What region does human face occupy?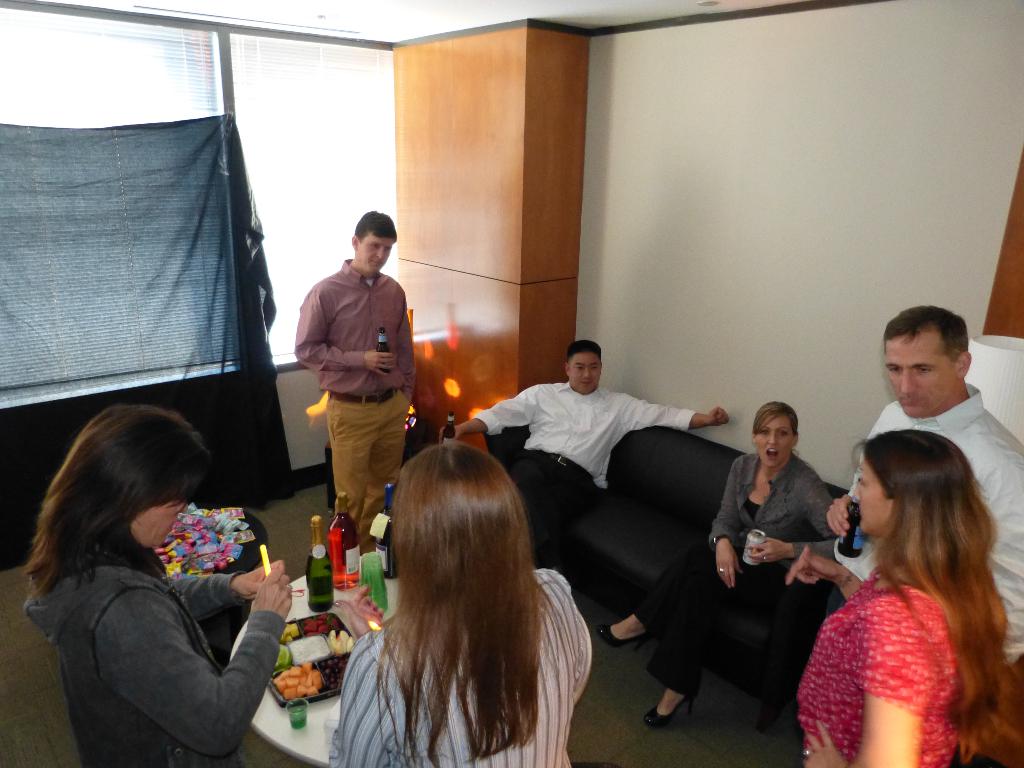
detection(360, 236, 394, 275).
